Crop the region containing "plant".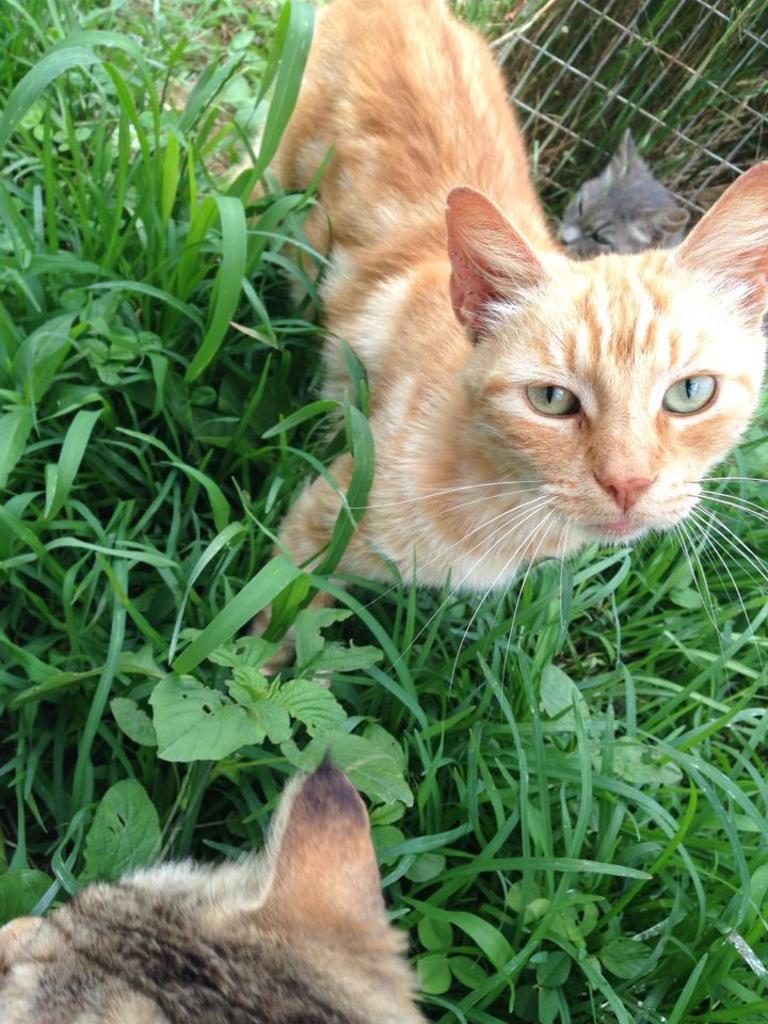
Crop region: crop(30, 14, 324, 583).
